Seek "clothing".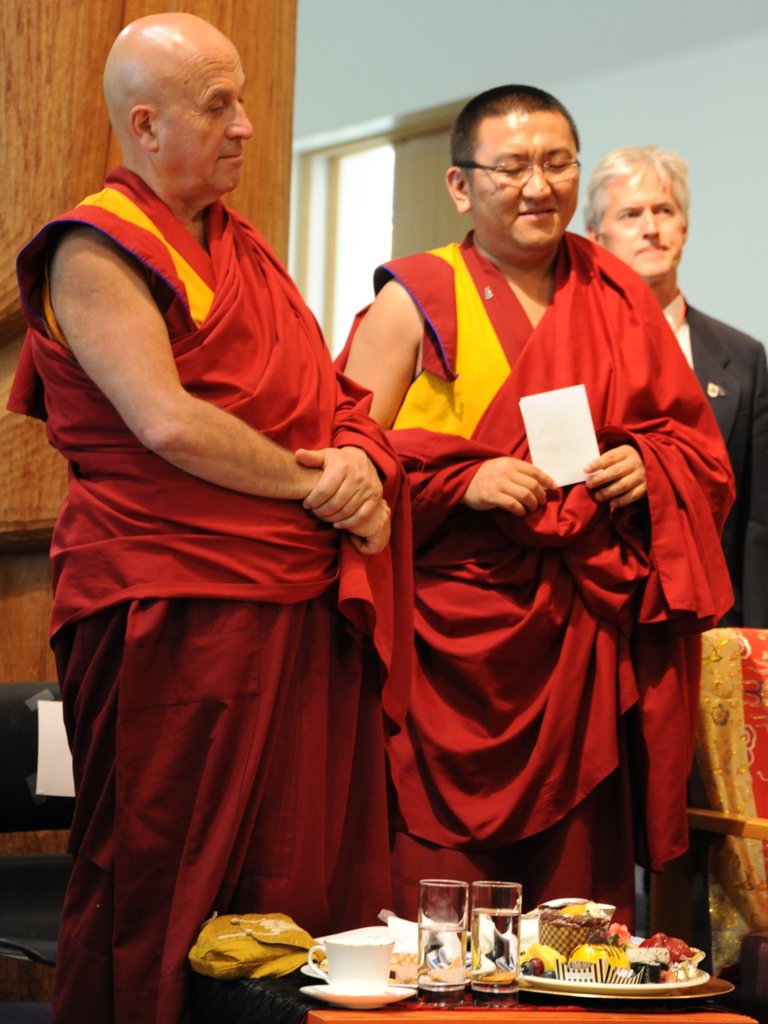
bbox(678, 282, 767, 634).
